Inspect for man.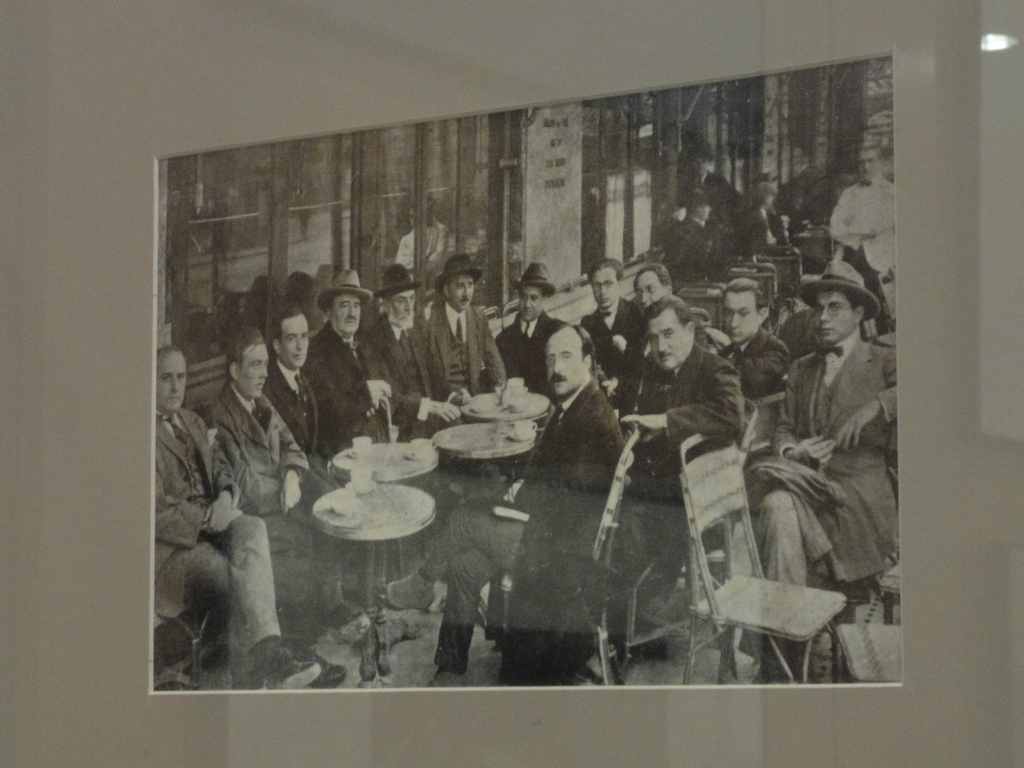
Inspection: <box>419,323,632,691</box>.
